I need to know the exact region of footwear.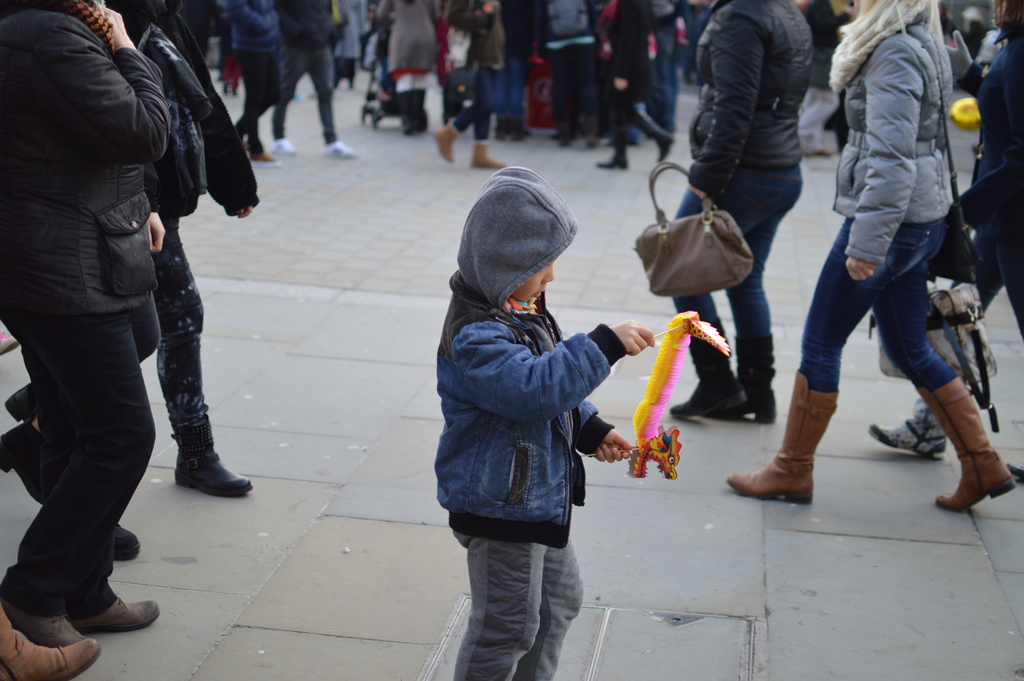
Region: crop(0, 597, 107, 680).
